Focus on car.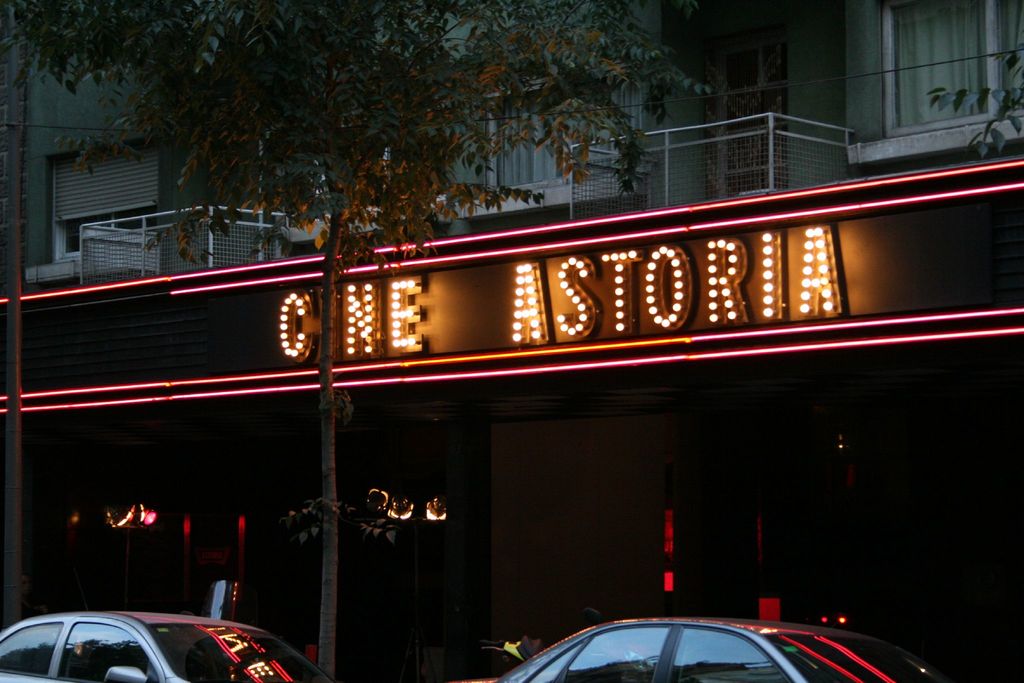
Focused at box(496, 625, 931, 682).
